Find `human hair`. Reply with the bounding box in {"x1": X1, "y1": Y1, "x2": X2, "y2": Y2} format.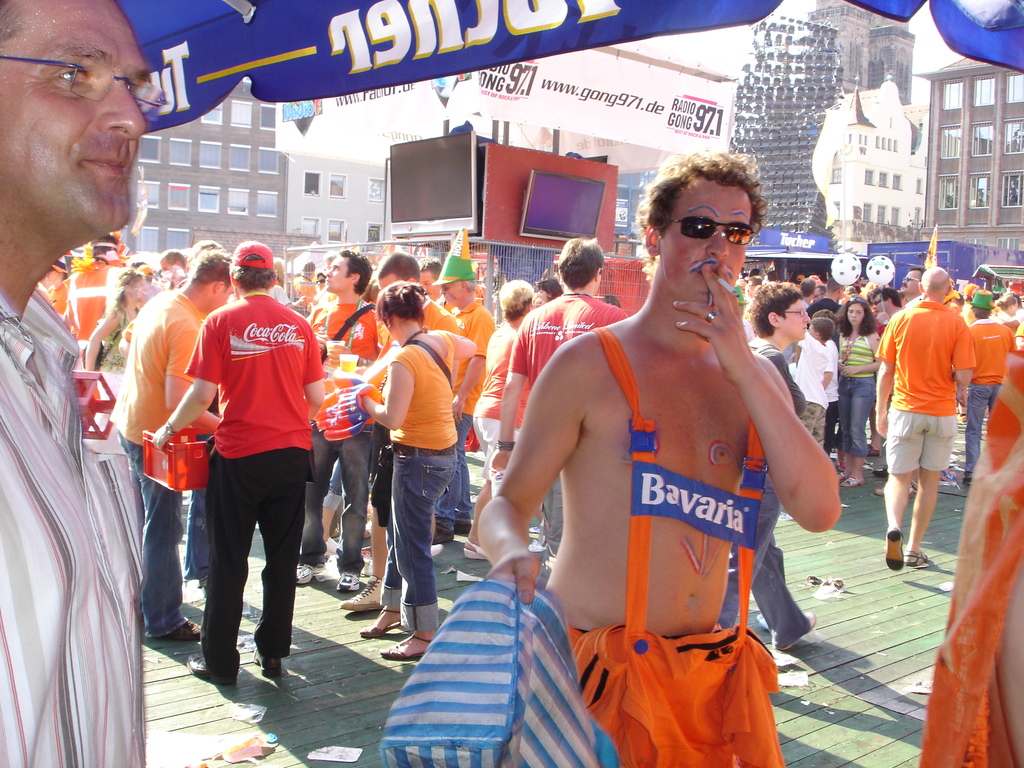
{"x1": 826, "y1": 276, "x2": 842, "y2": 292}.
